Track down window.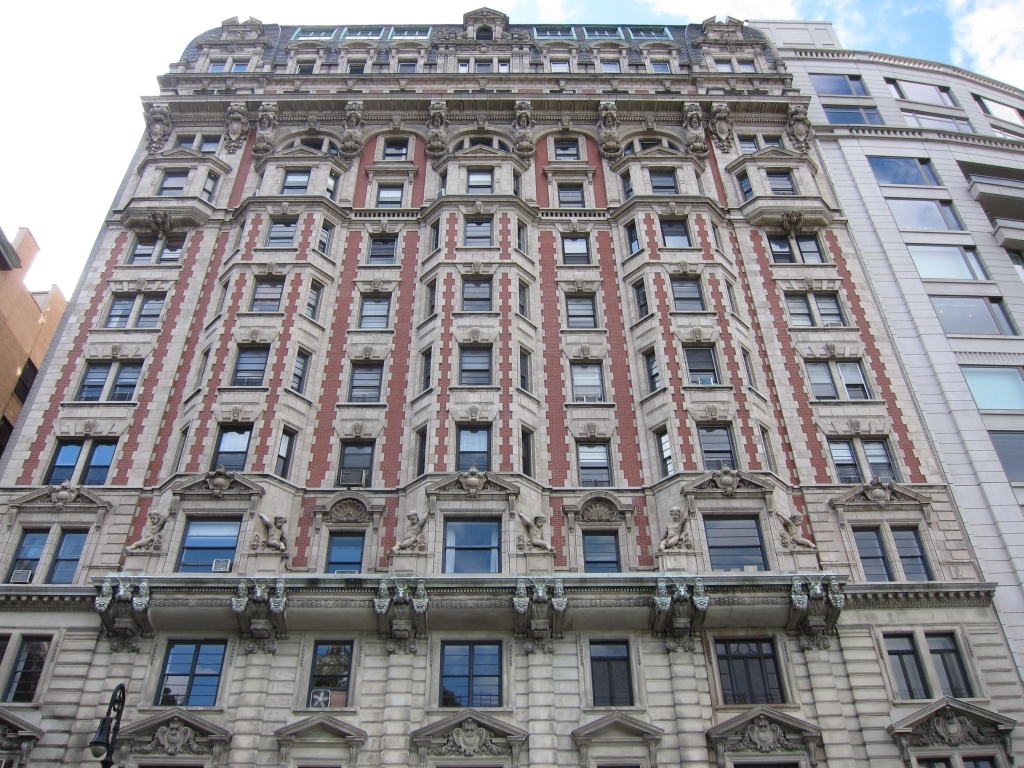
Tracked to crop(515, 283, 536, 327).
